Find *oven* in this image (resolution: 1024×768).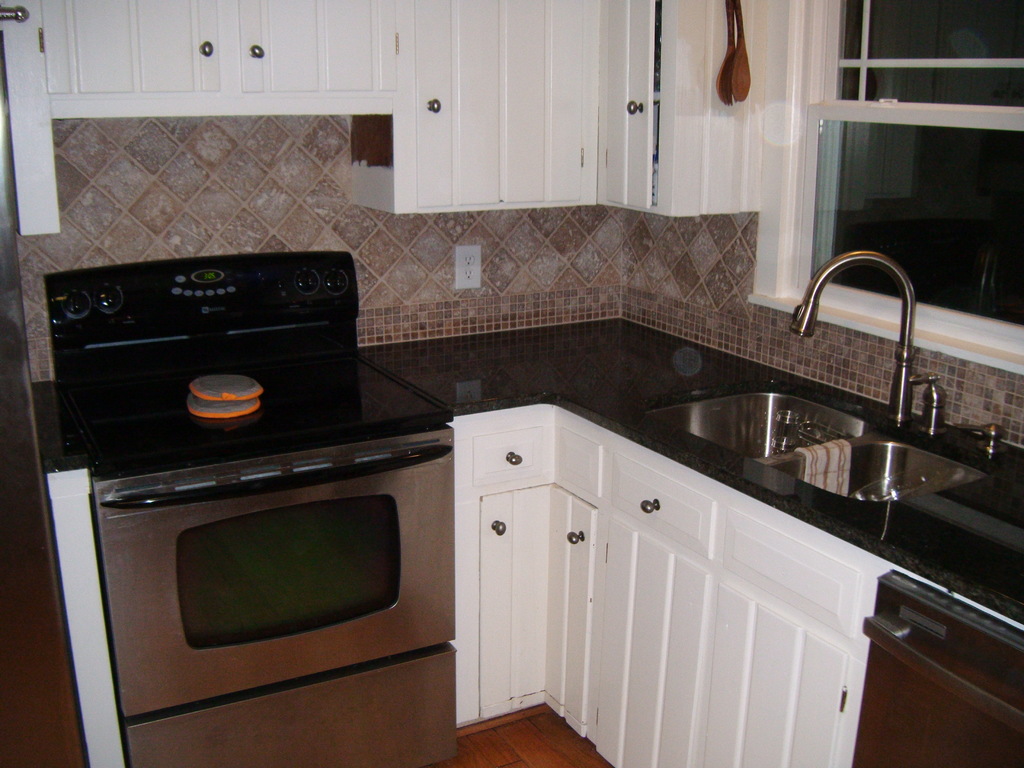
<box>51,274,477,767</box>.
